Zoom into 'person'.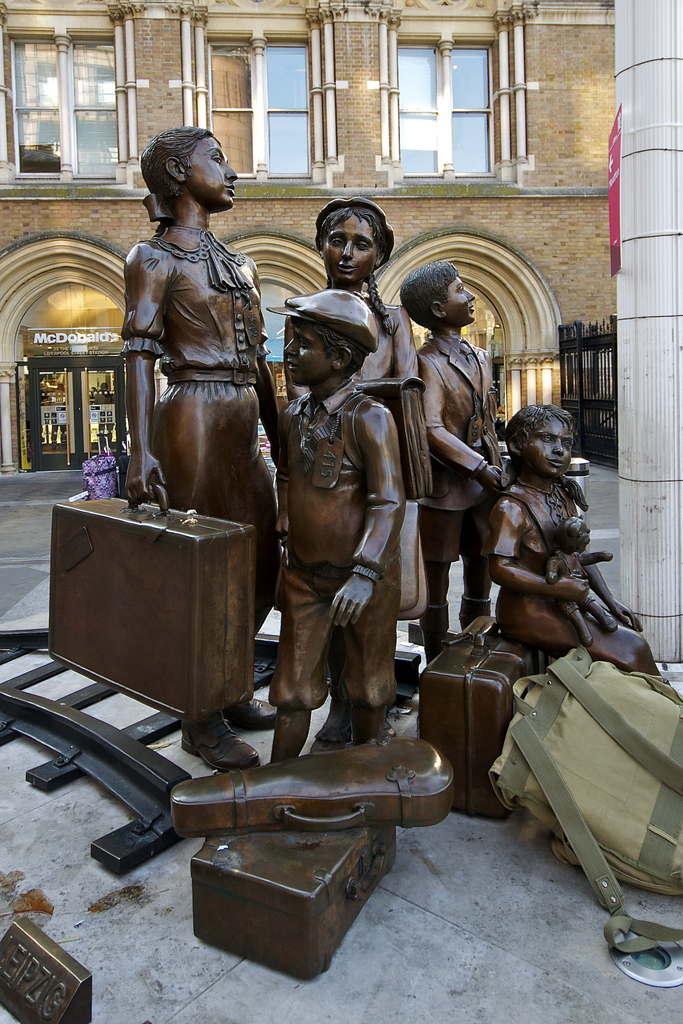
Zoom target: rect(263, 288, 399, 764).
